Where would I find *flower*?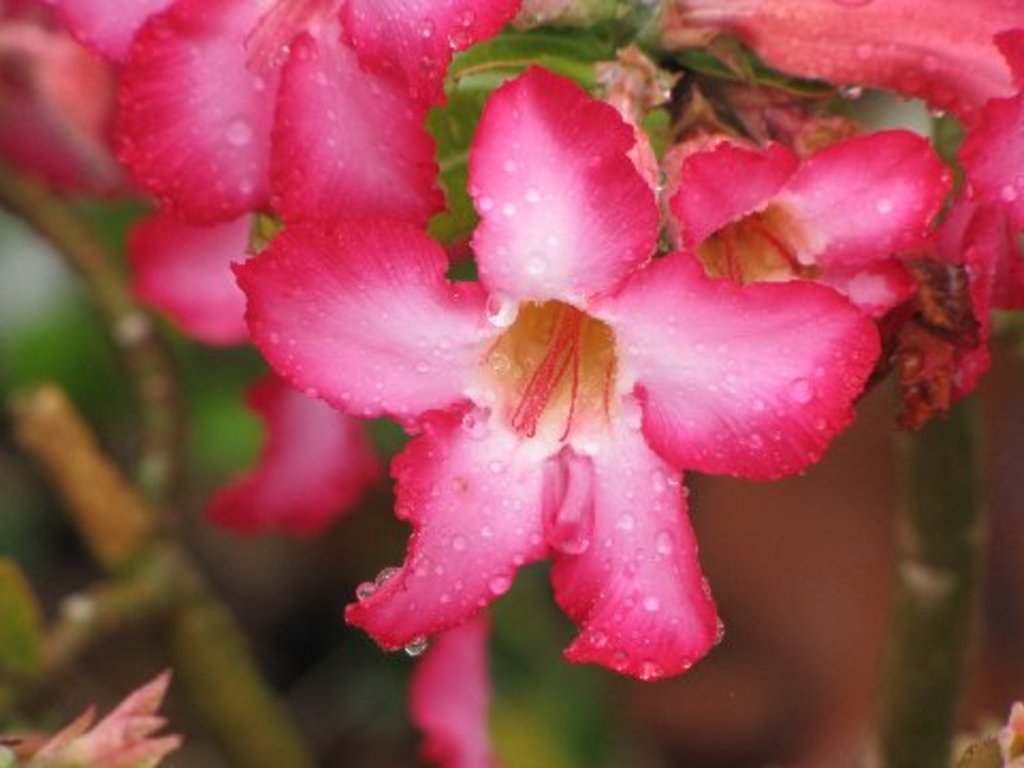
At BBox(113, 0, 535, 239).
